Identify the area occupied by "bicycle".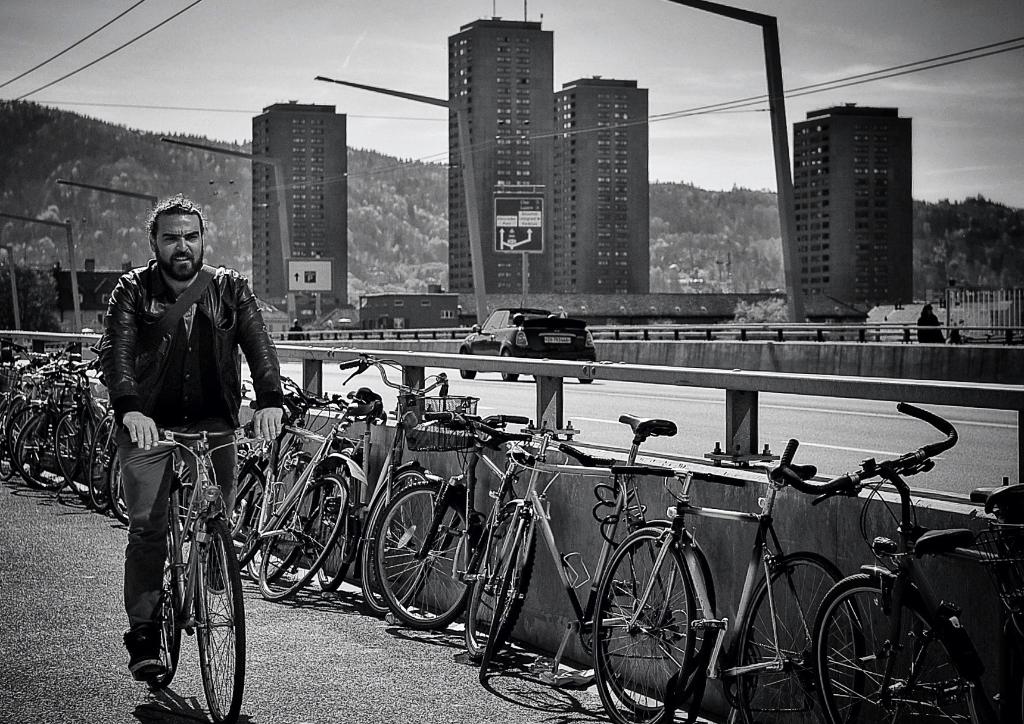
Area: box(784, 396, 1023, 723).
